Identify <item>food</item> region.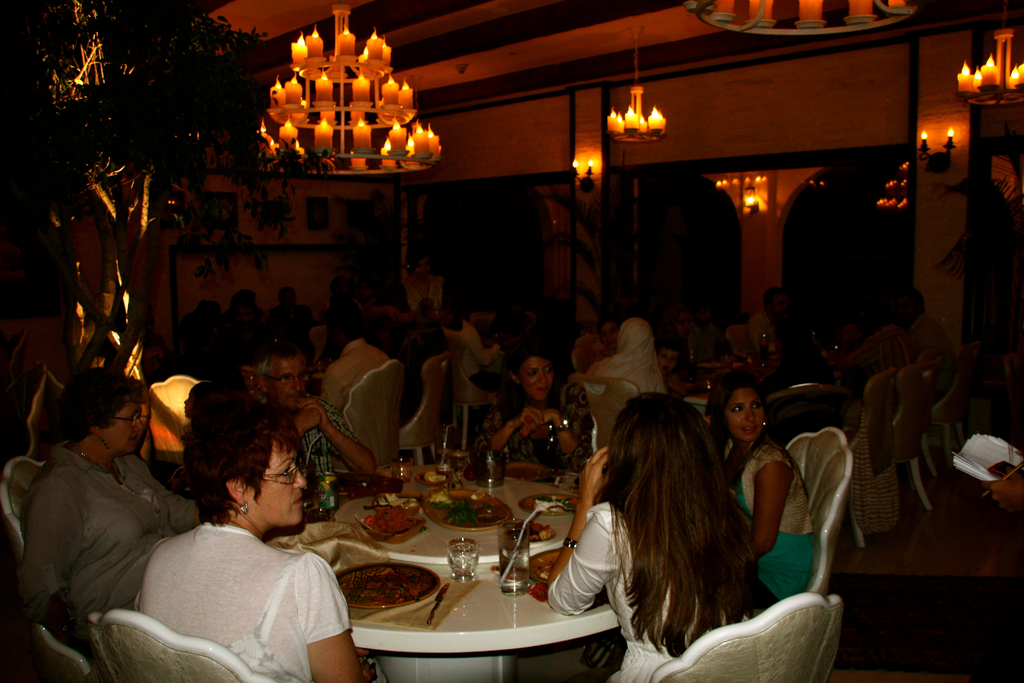
Region: [left=366, top=493, right=422, bottom=541].
